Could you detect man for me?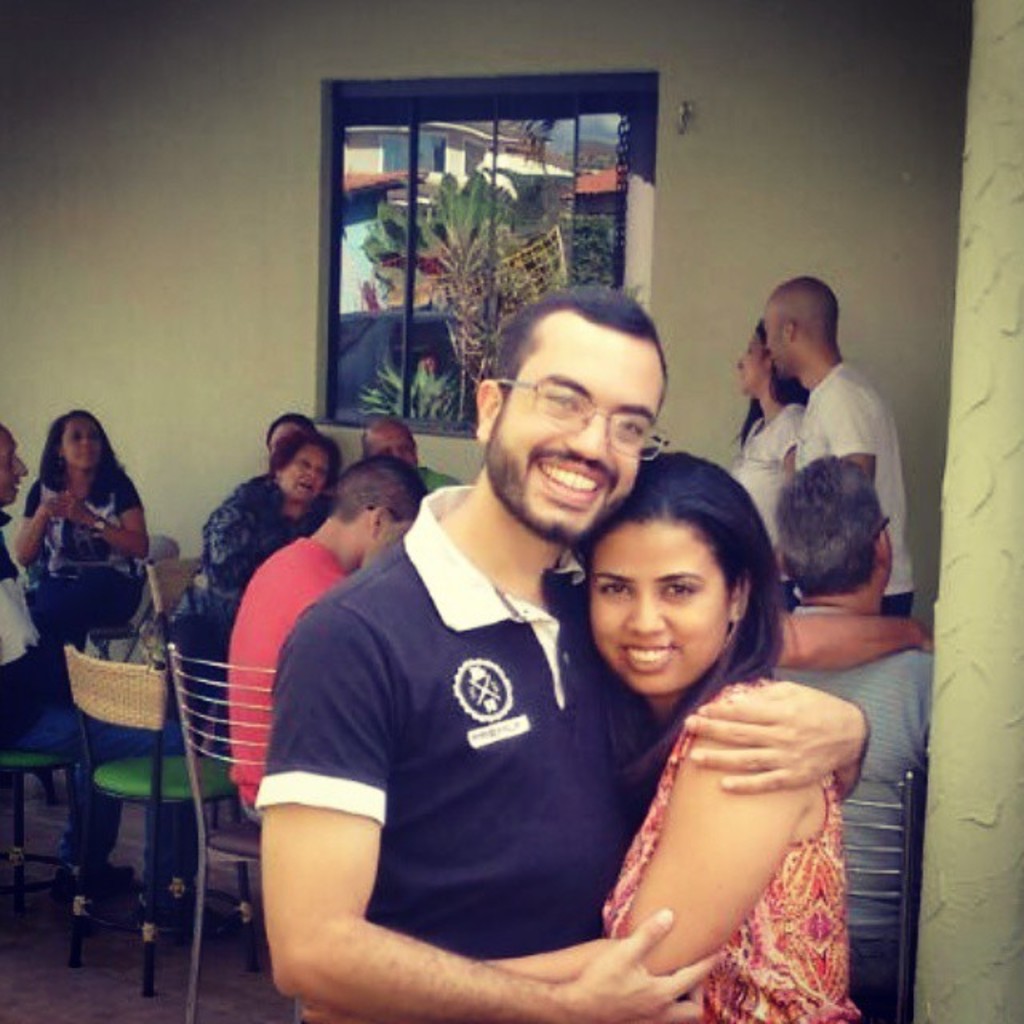
Detection result: region(765, 277, 914, 624).
